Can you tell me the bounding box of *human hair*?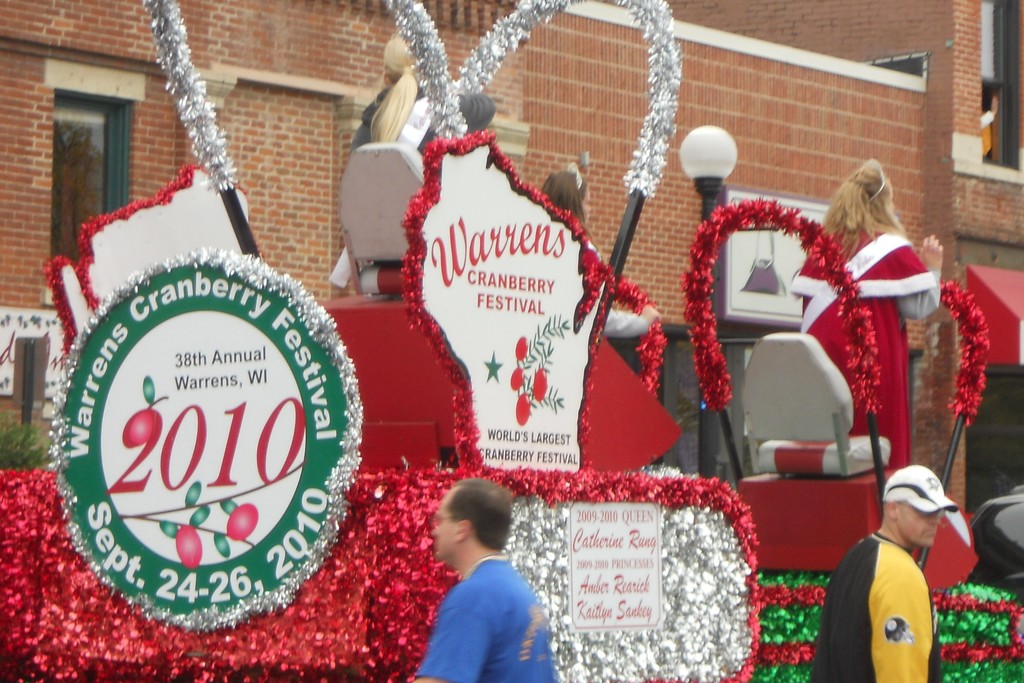
region(841, 154, 912, 261).
